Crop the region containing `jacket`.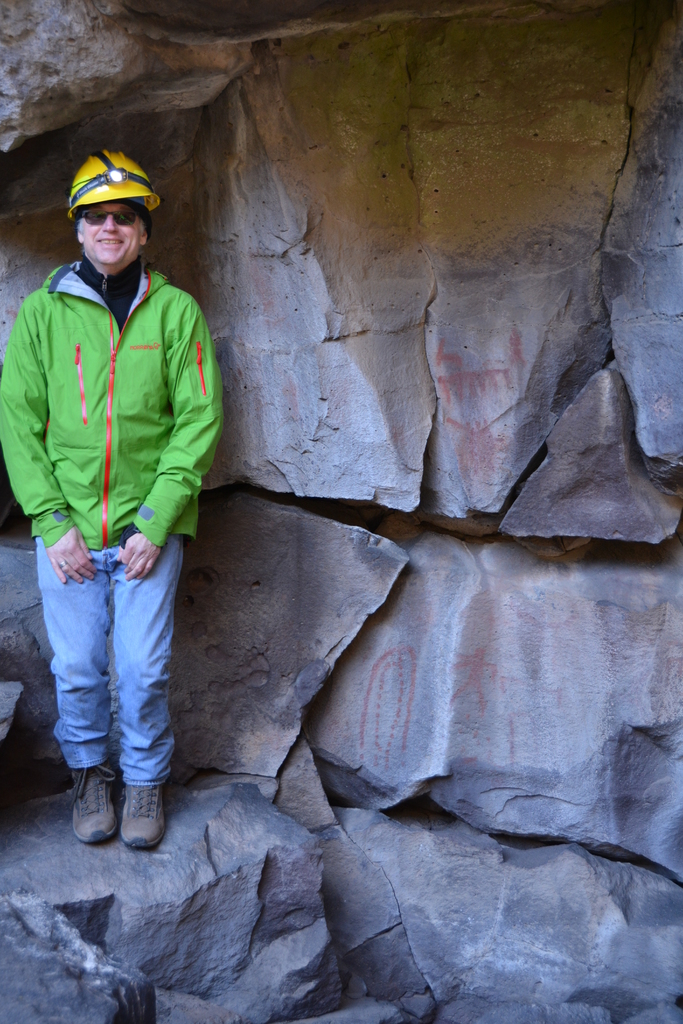
Crop region: box=[17, 191, 210, 563].
